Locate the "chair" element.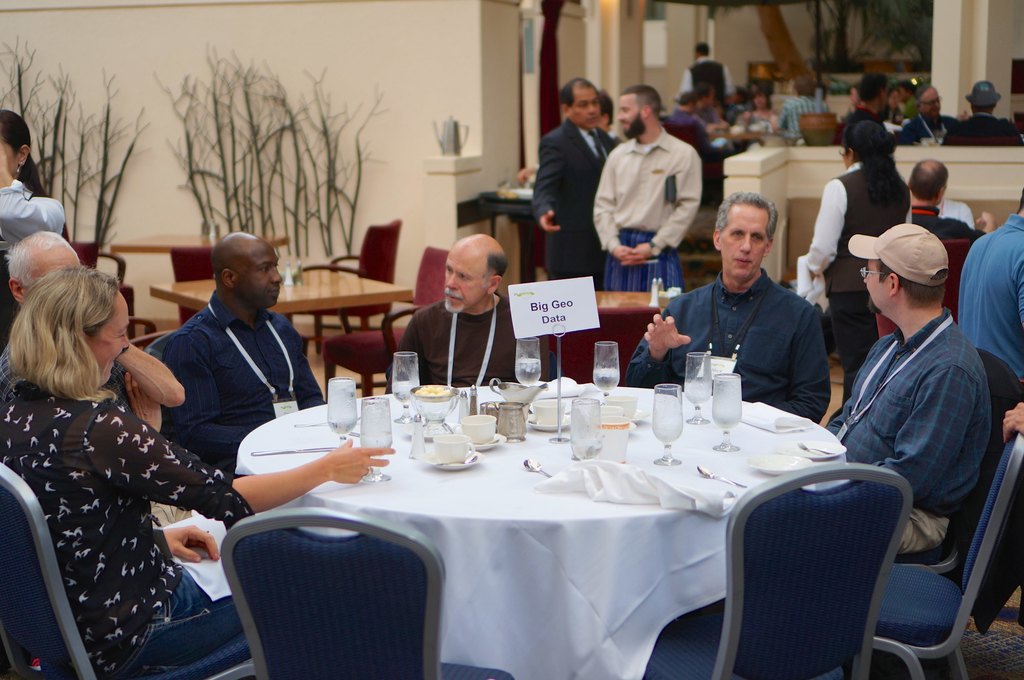
Element bbox: 866 434 1023 679.
